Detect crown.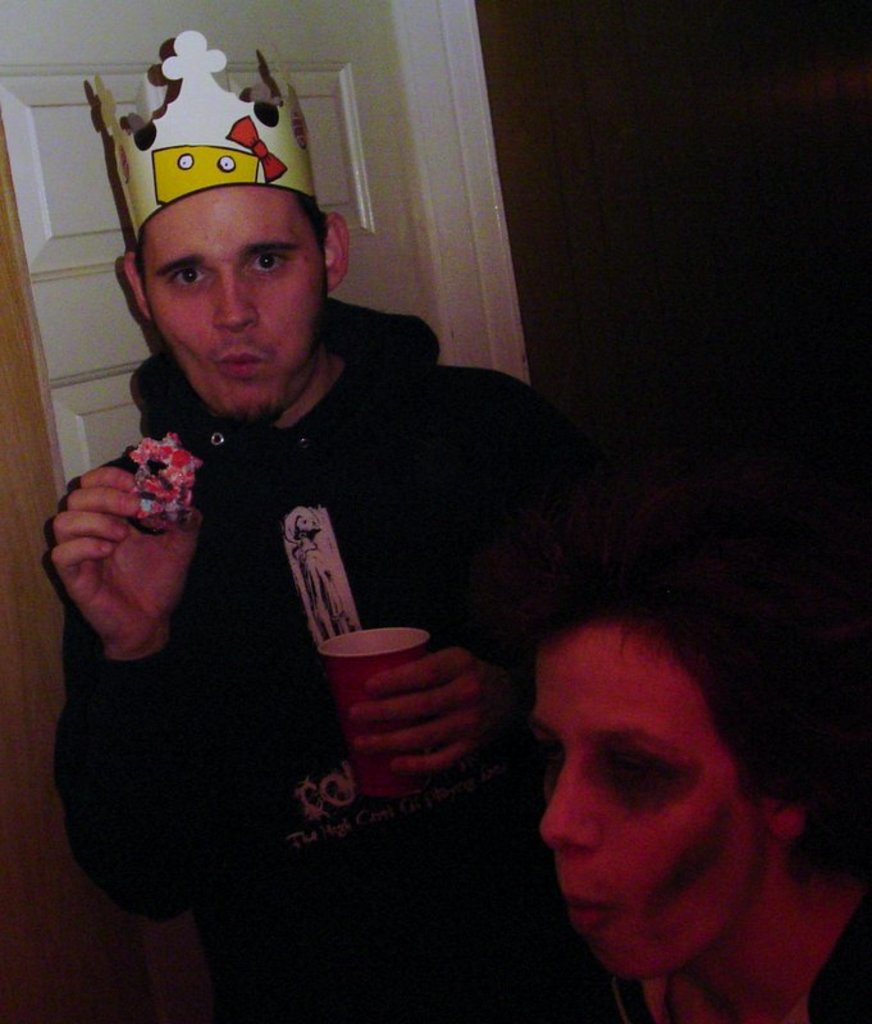
Detected at [87, 23, 318, 244].
